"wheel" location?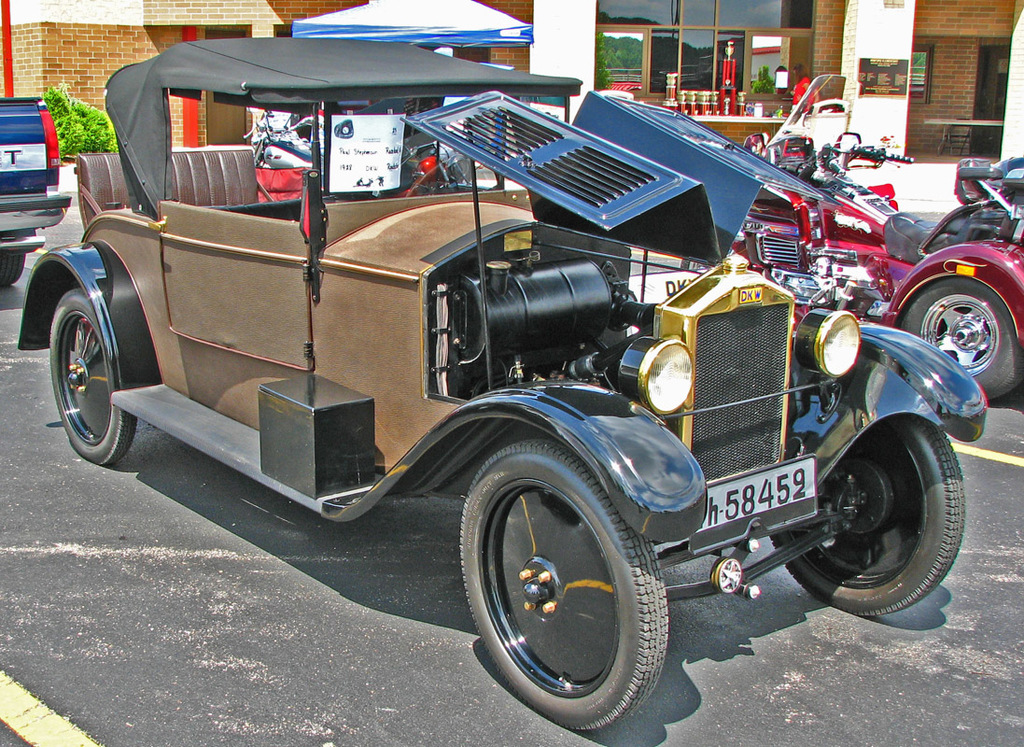
rect(766, 411, 966, 613)
